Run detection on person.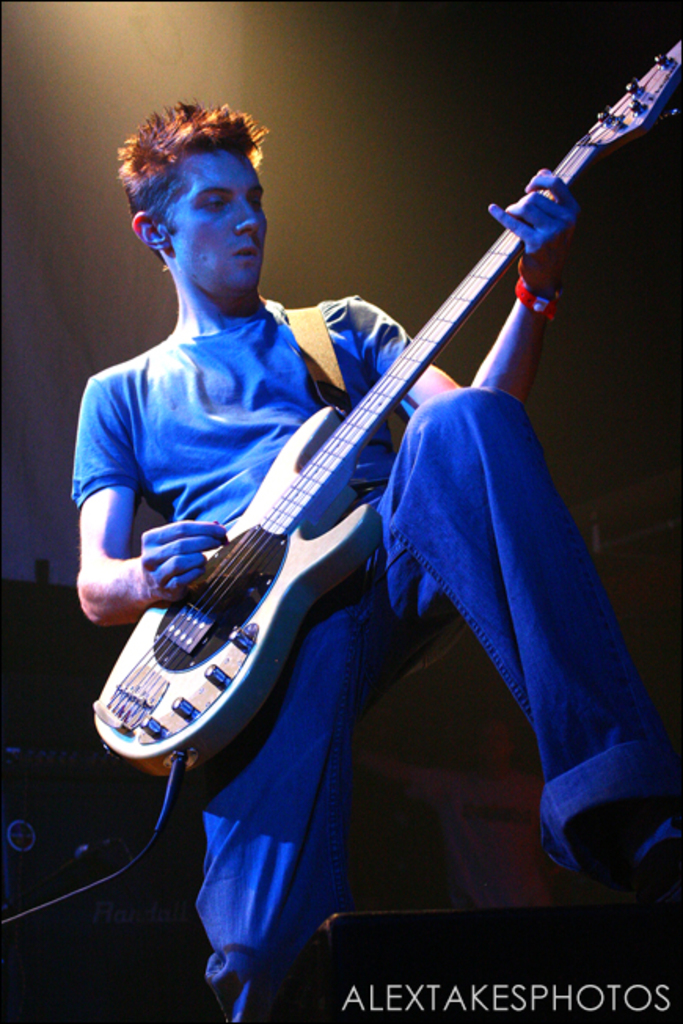
Result: box(42, 39, 617, 989).
